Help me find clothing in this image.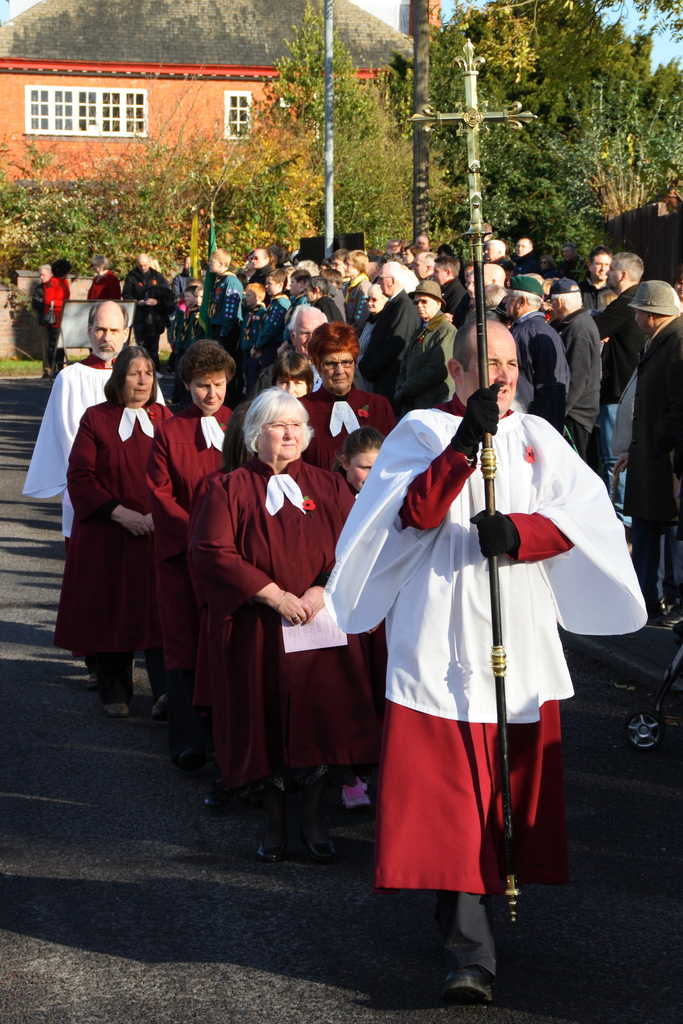
Found it: <region>184, 430, 375, 788</region>.
